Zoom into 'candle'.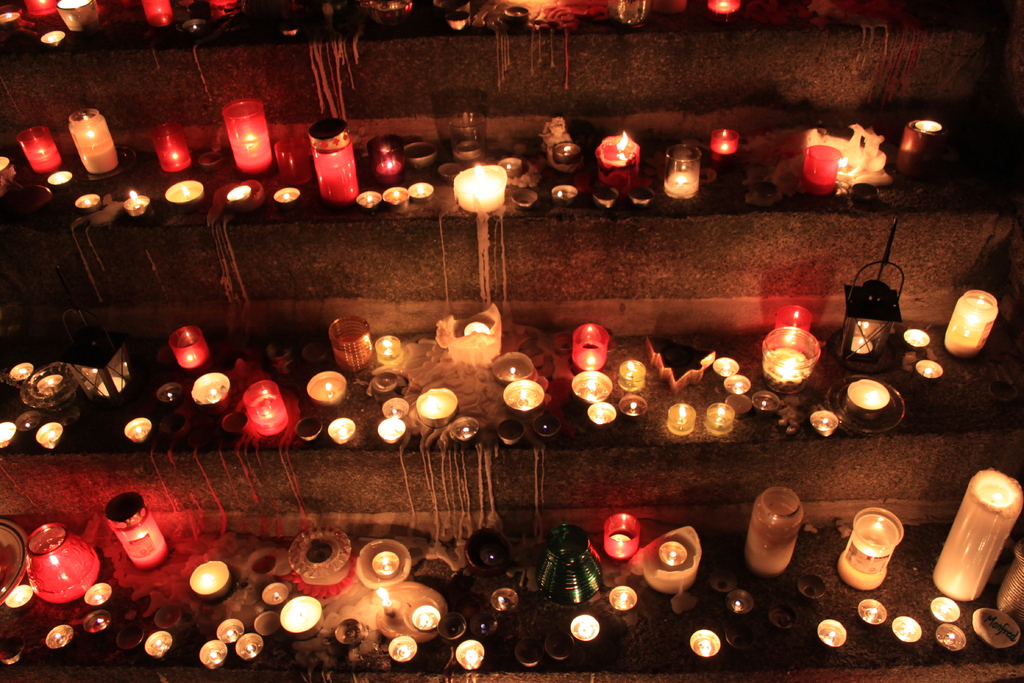
Zoom target: Rect(492, 590, 518, 611).
